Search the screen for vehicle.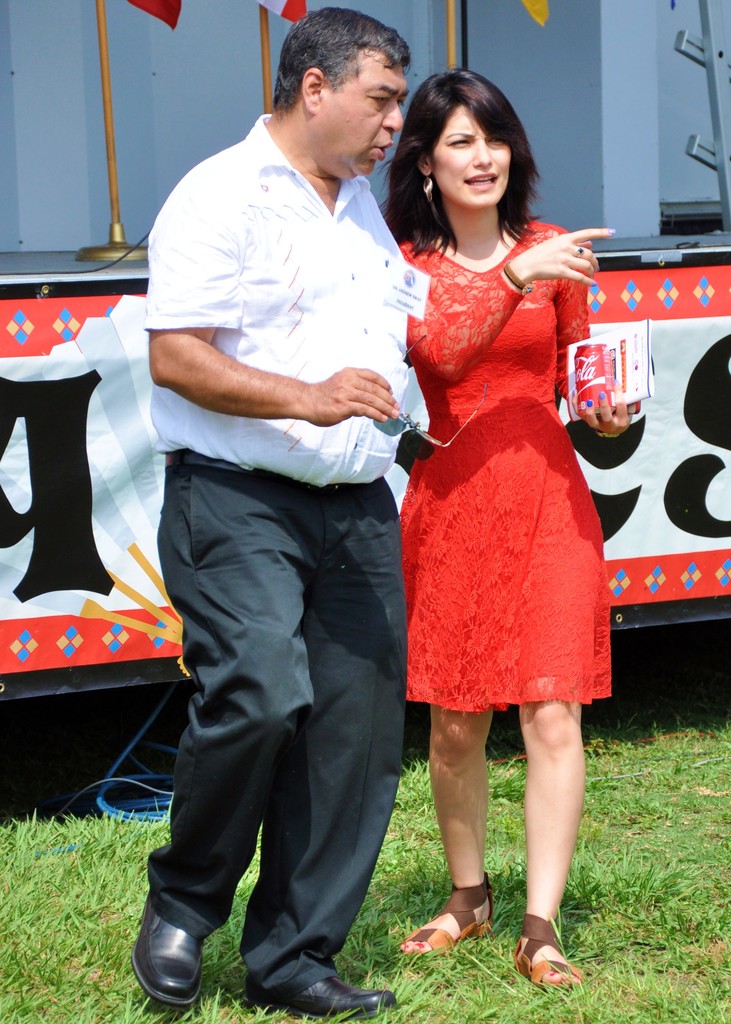
Found at [x1=0, y1=0, x2=730, y2=763].
